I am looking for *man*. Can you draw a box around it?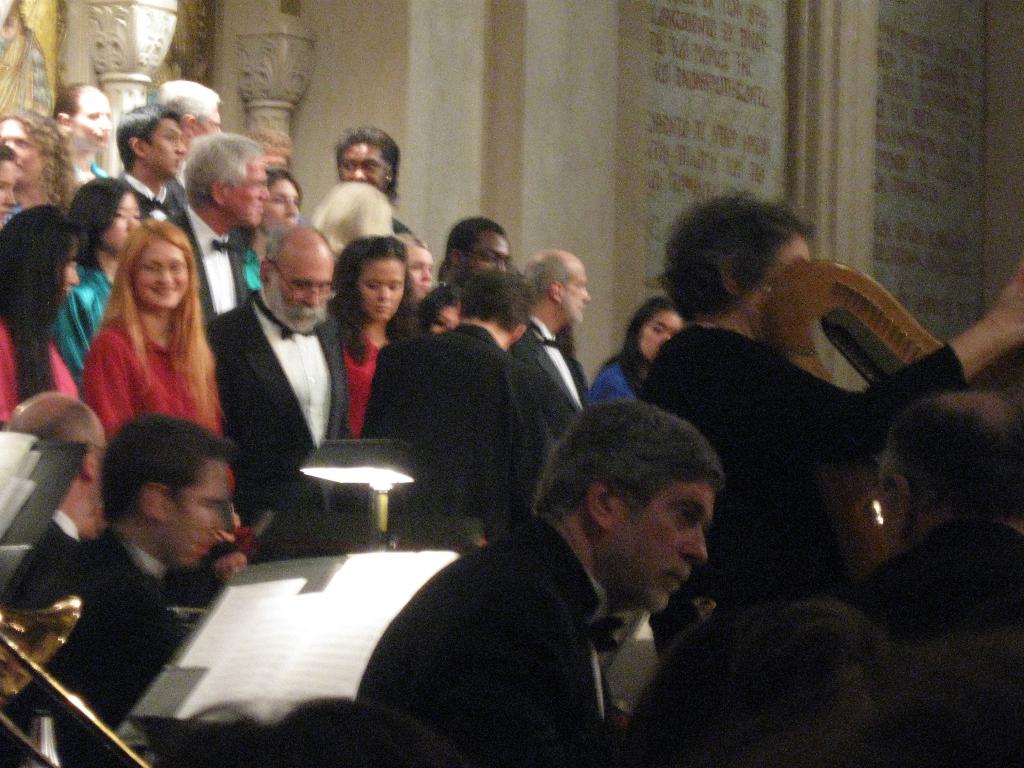
Sure, the bounding box is rect(442, 216, 514, 287).
